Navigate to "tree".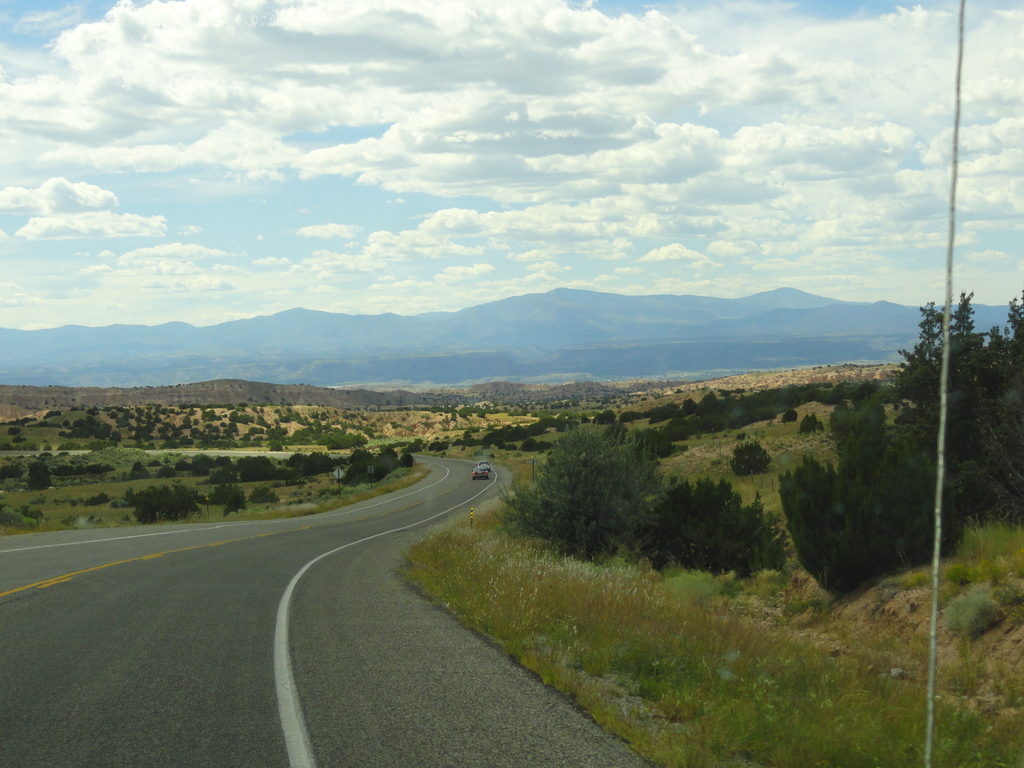
Navigation target: 495:420:767:579.
